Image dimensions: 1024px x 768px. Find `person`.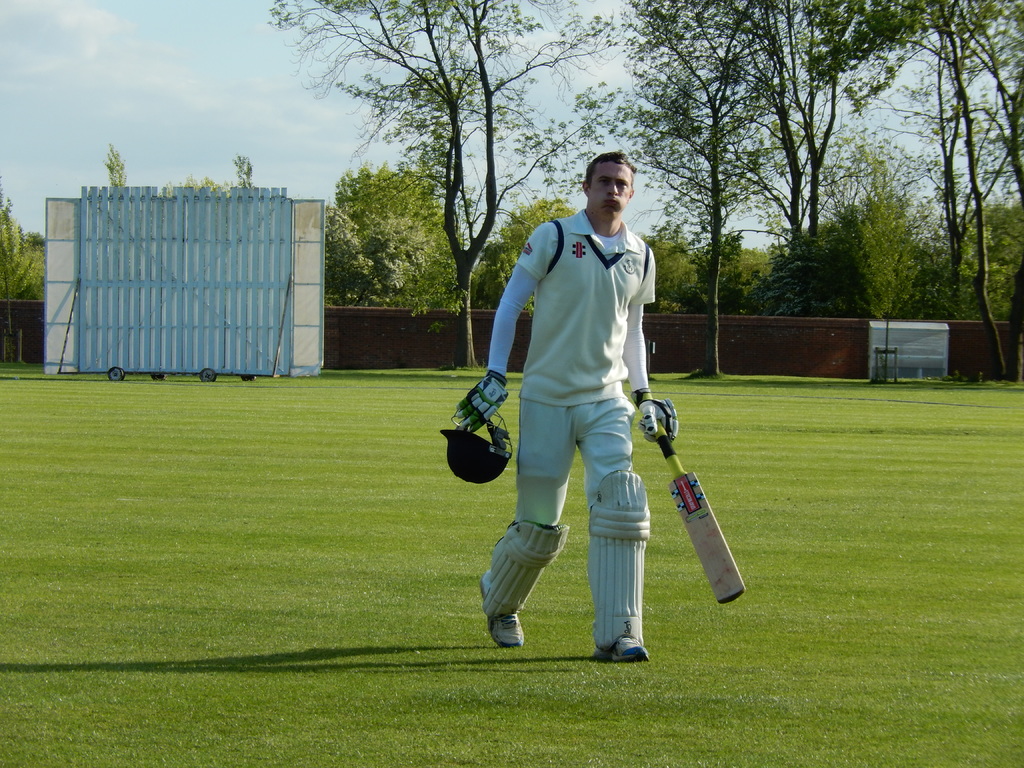
Rect(482, 159, 670, 668).
